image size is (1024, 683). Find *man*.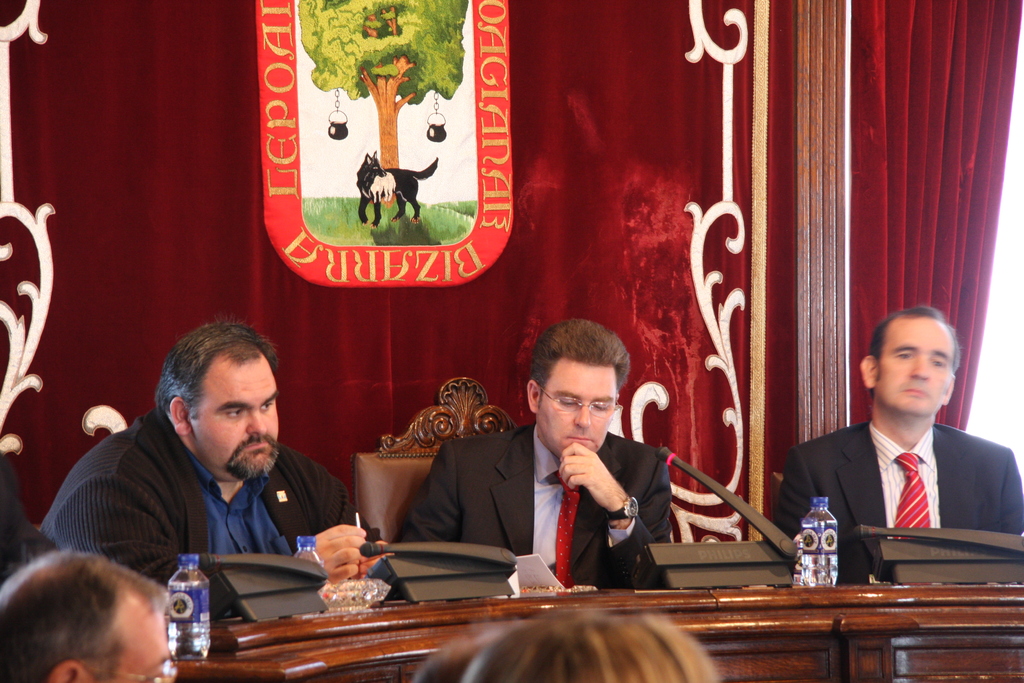
37/314/404/589.
